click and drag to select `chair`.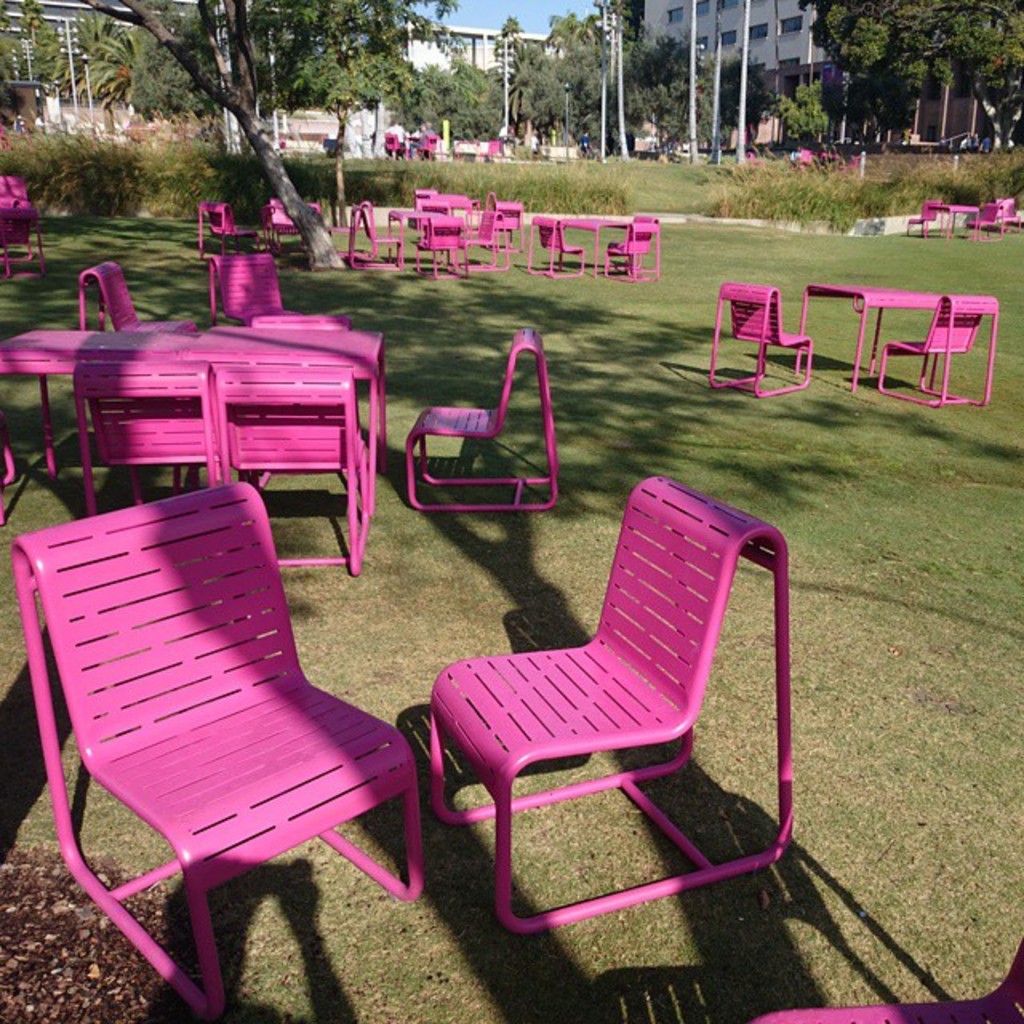
Selection: BBox(349, 200, 403, 277).
